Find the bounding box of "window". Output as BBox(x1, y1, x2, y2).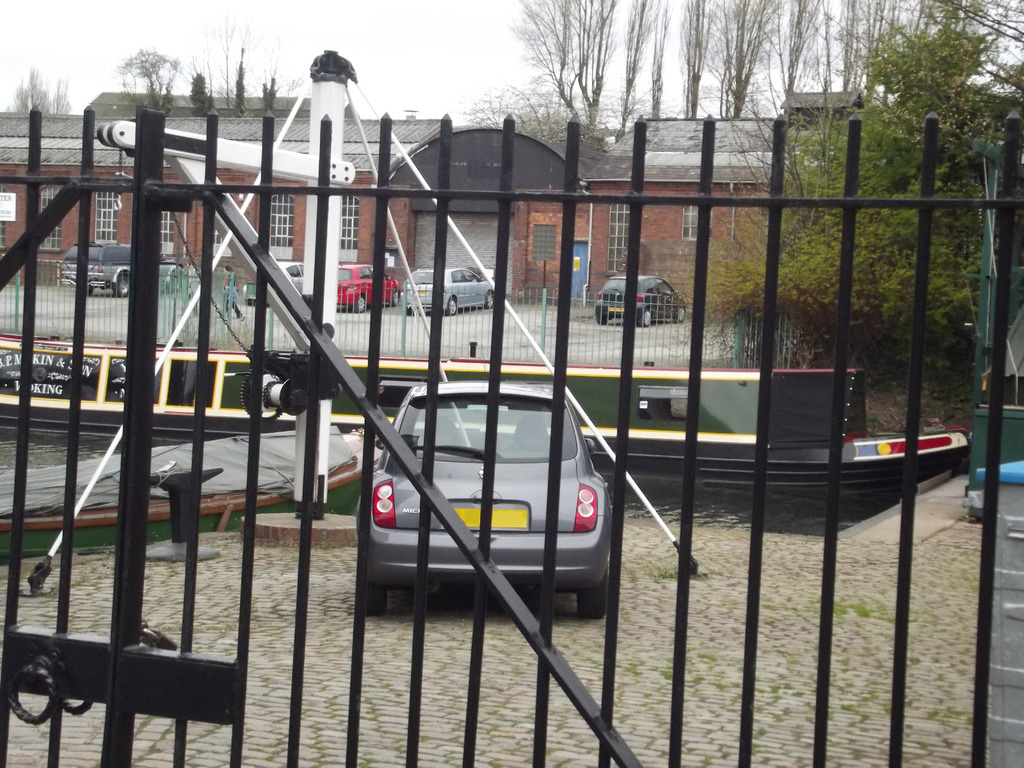
BBox(39, 181, 59, 248).
